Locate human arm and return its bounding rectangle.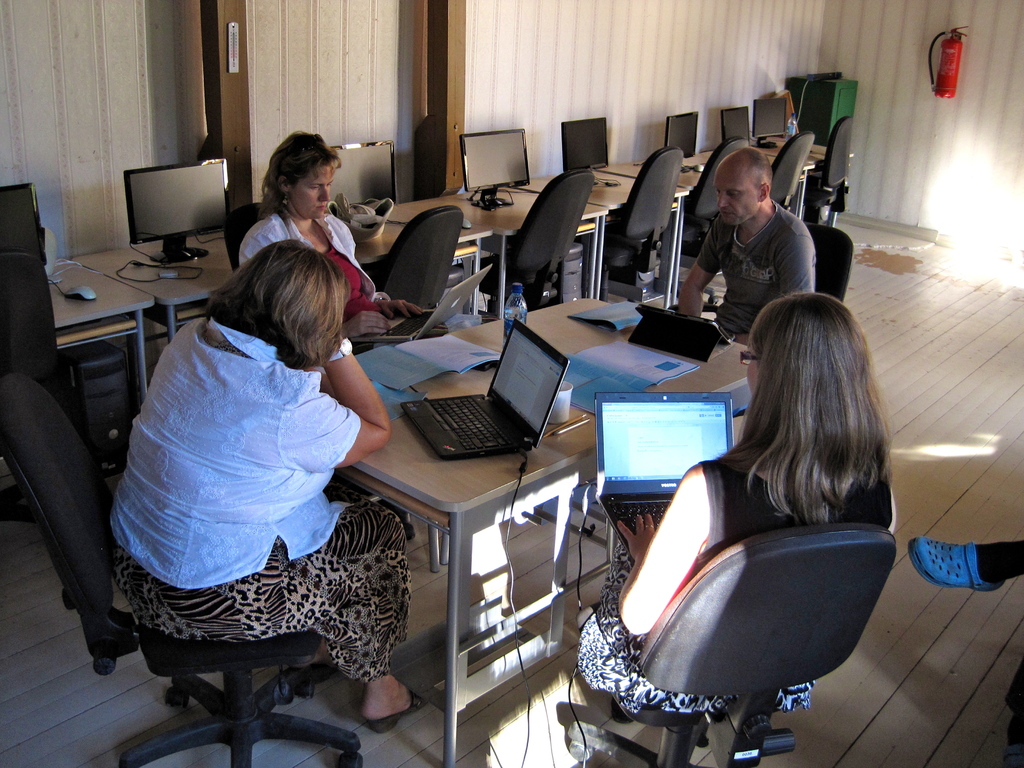
<box>883,476,911,550</box>.
